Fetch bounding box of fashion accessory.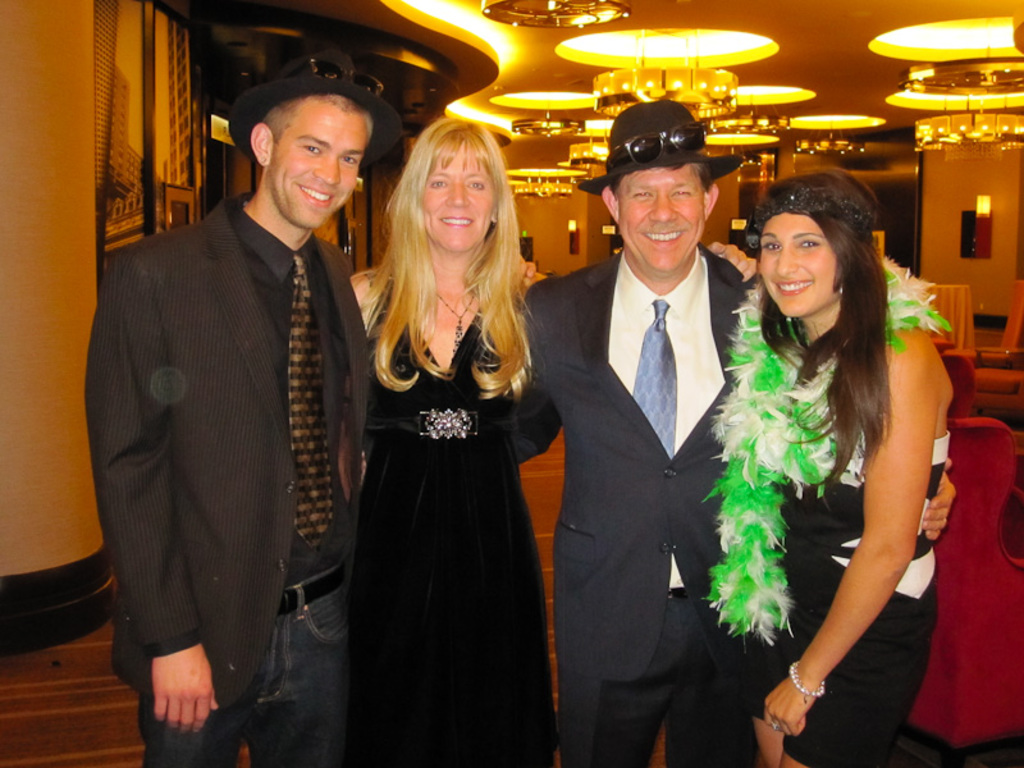
Bbox: (289, 259, 333, 545).
